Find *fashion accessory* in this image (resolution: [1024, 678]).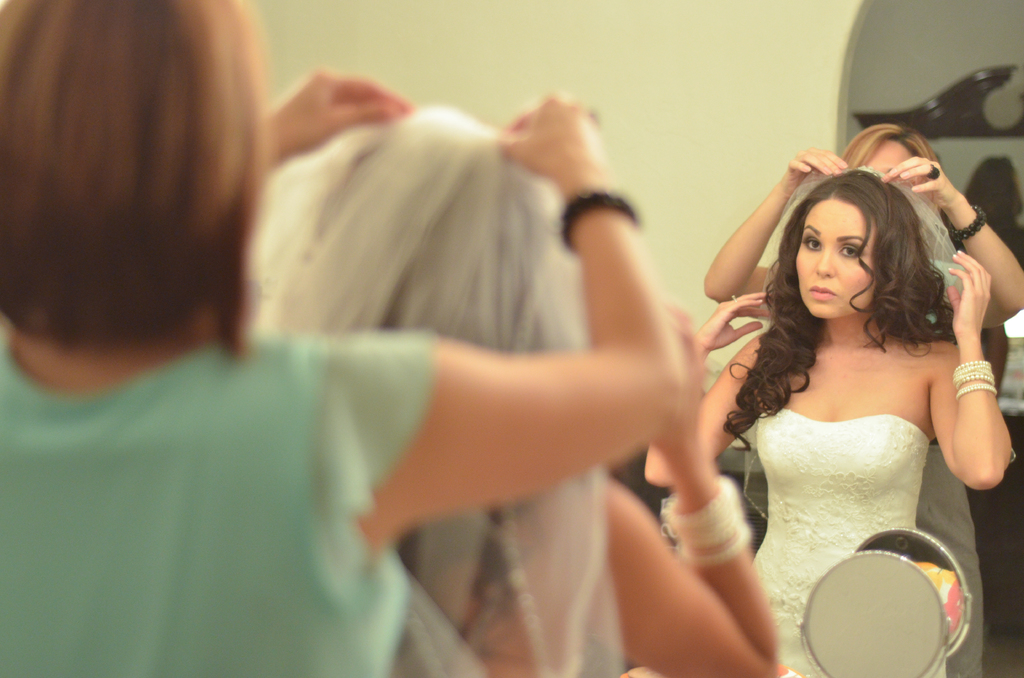
region(950, 360, 998, 401).
